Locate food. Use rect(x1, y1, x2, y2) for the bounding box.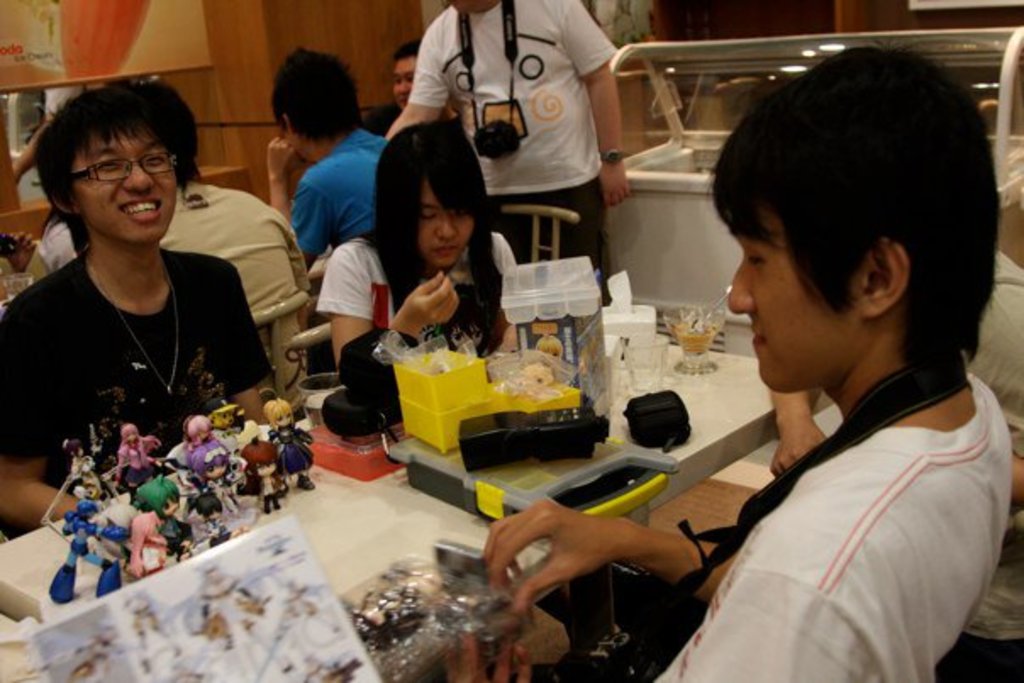
rect(337, 558, 458, 661).
